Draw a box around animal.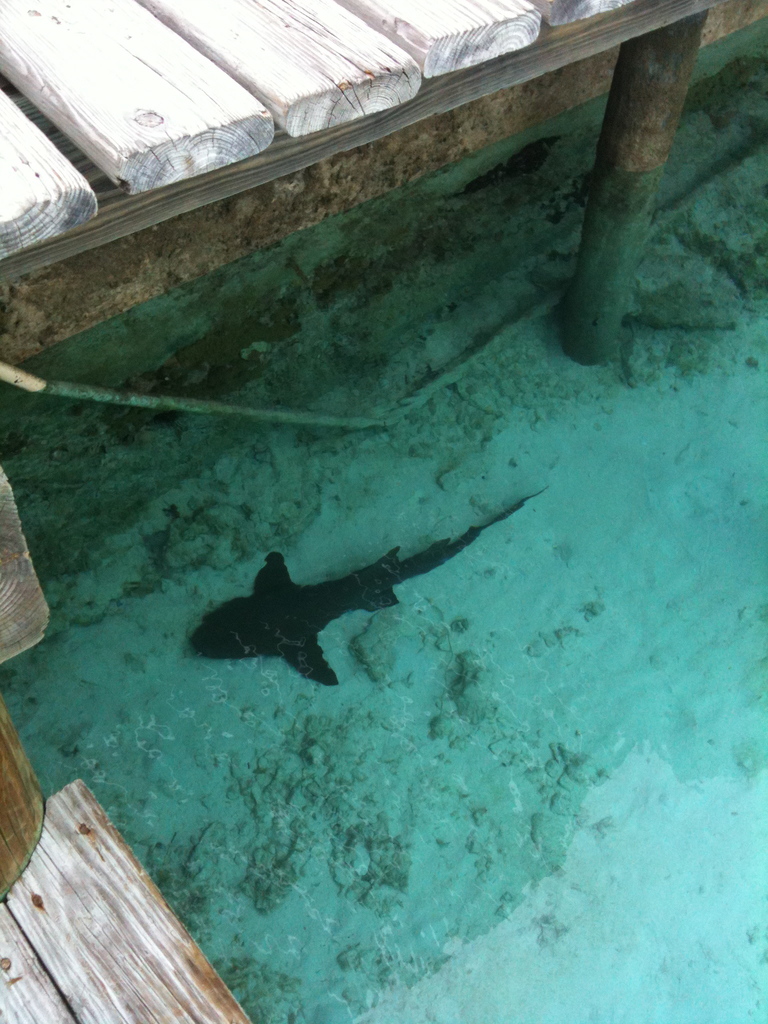
bbox(180, 491, 544, 696).
